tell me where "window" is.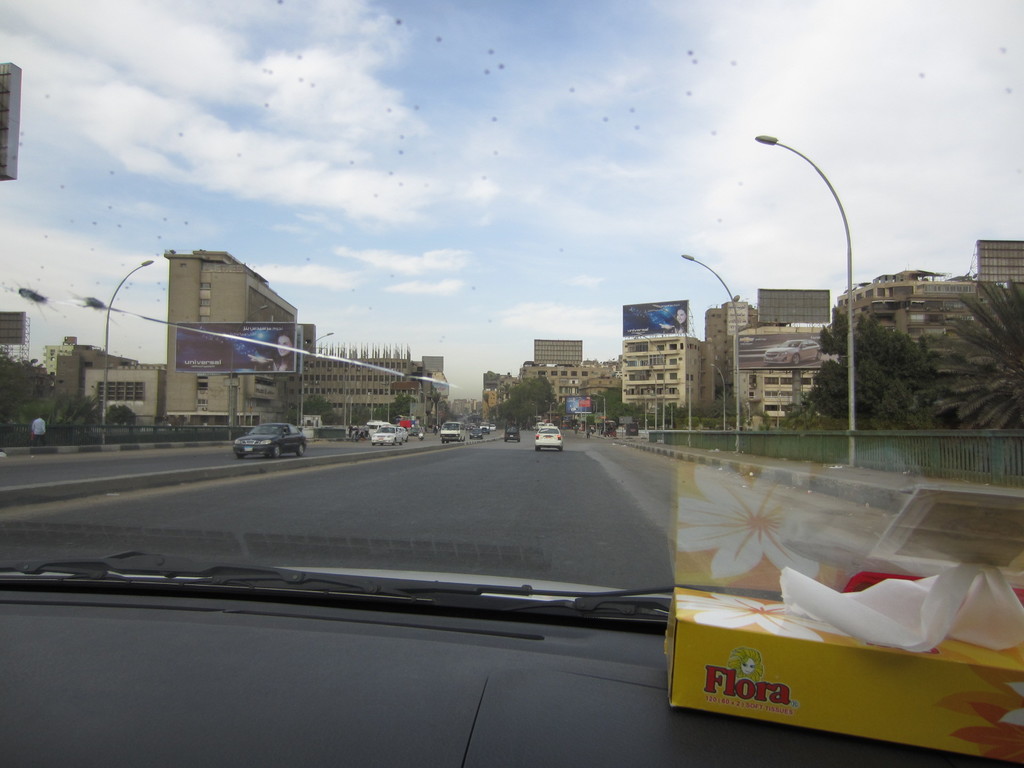
"window" is at select_region(666, 386, 678, 396).
